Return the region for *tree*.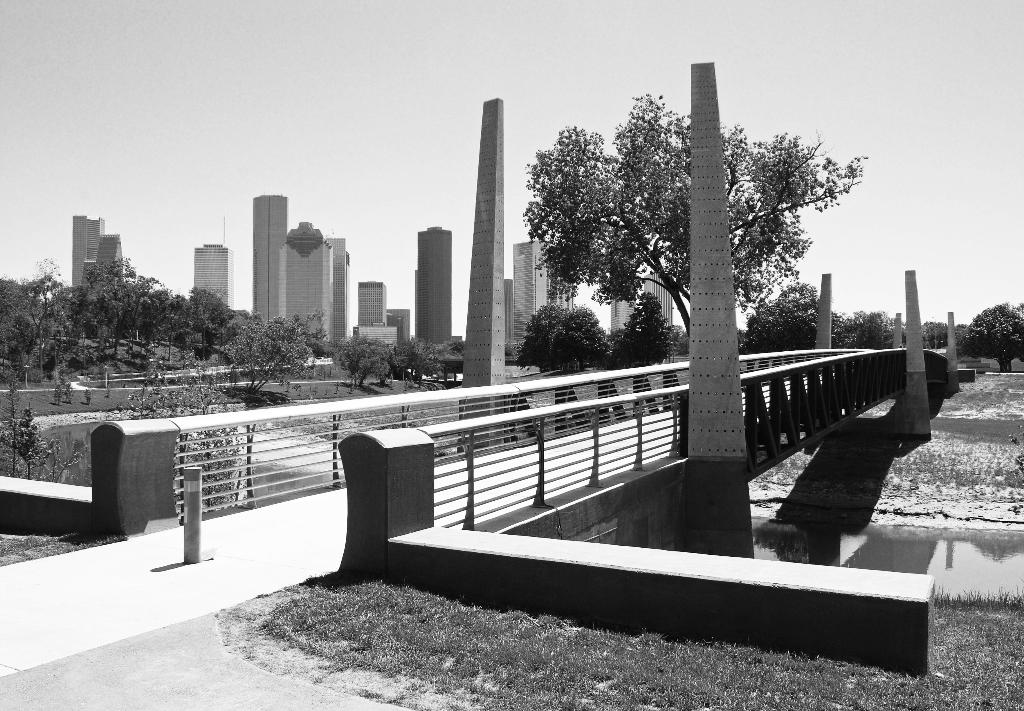
l=508, t=85, r=872, b=425.
